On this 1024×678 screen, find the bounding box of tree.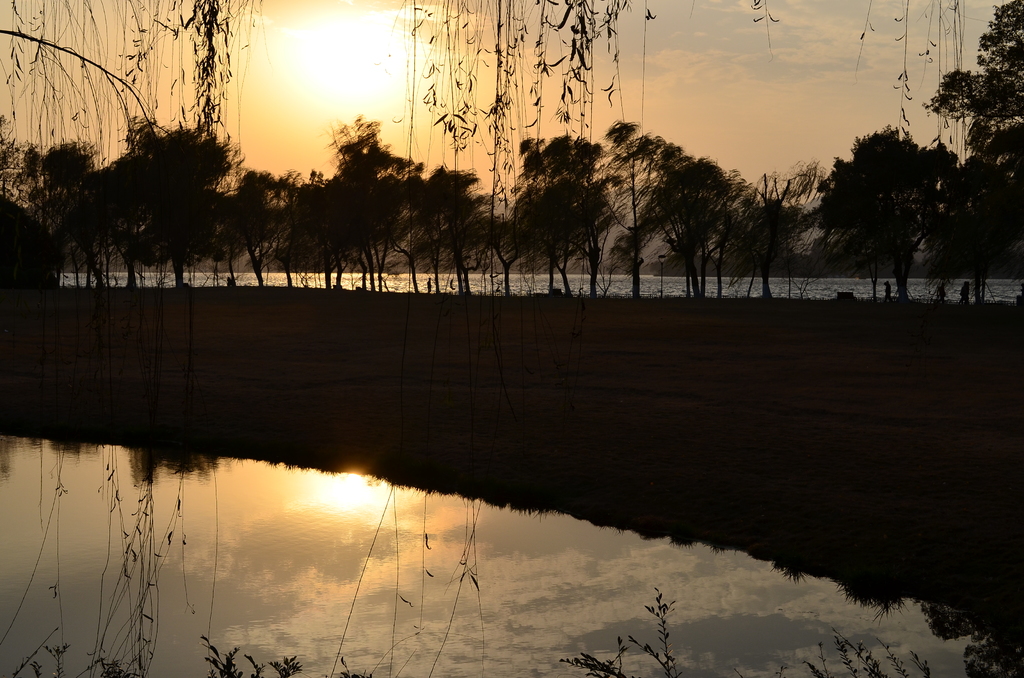
Bounding box: x1=506 y1=129 x2=645 y2=304.
